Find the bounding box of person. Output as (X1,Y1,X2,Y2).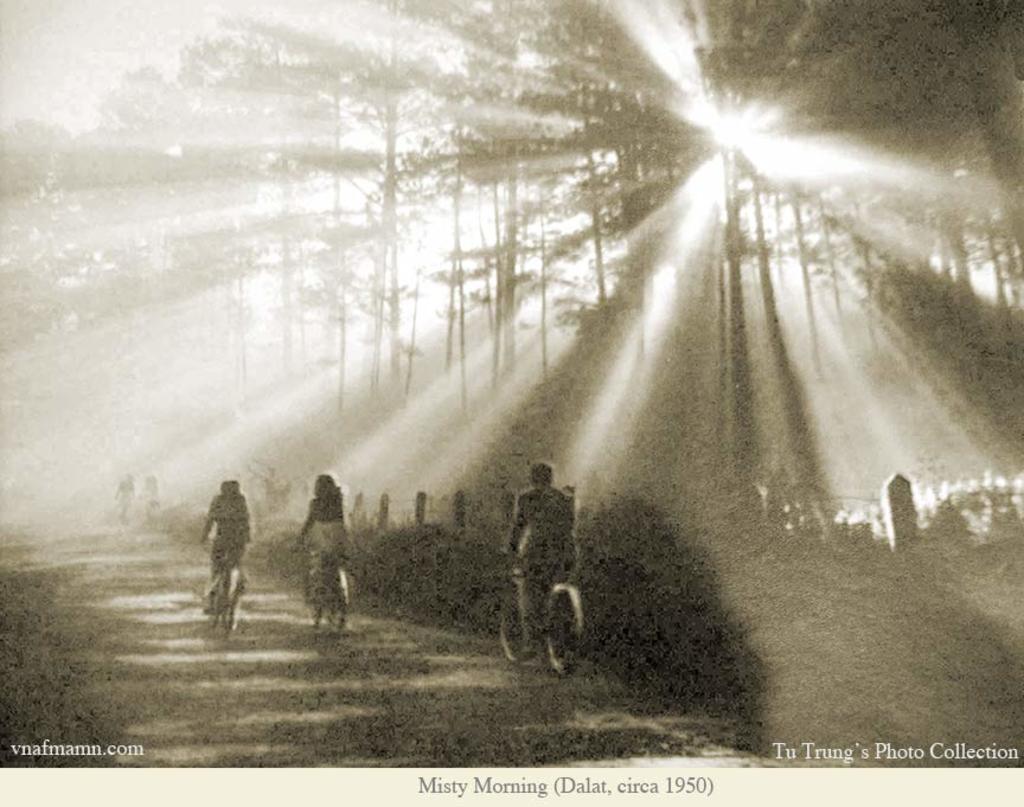
(192,485,245,629).
